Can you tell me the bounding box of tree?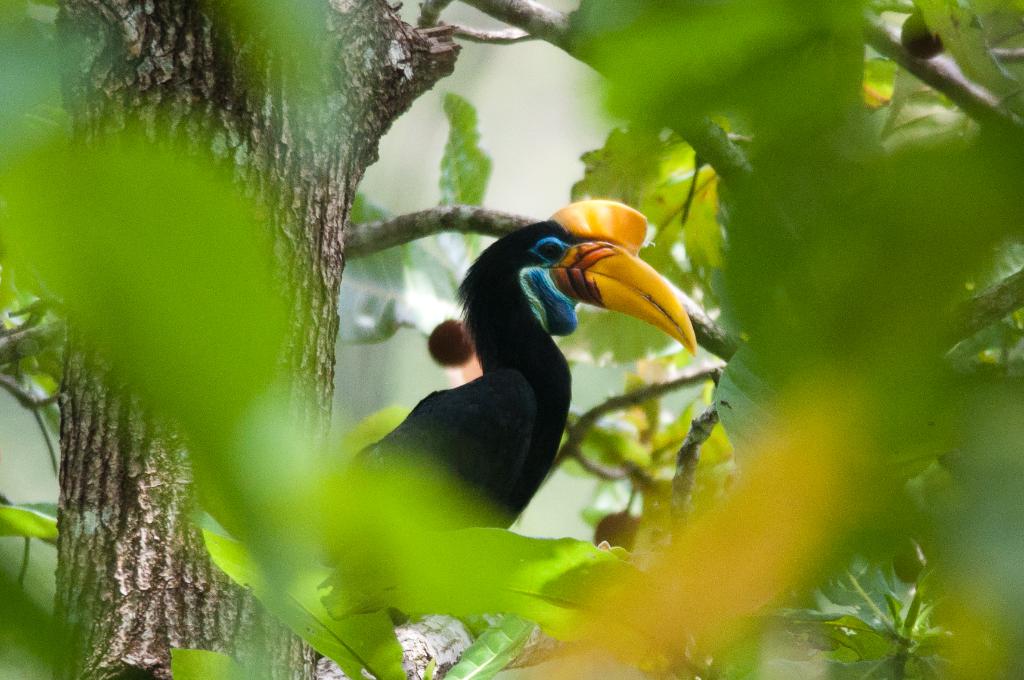
x1=54 y1=0 x2=465 y2=679.
